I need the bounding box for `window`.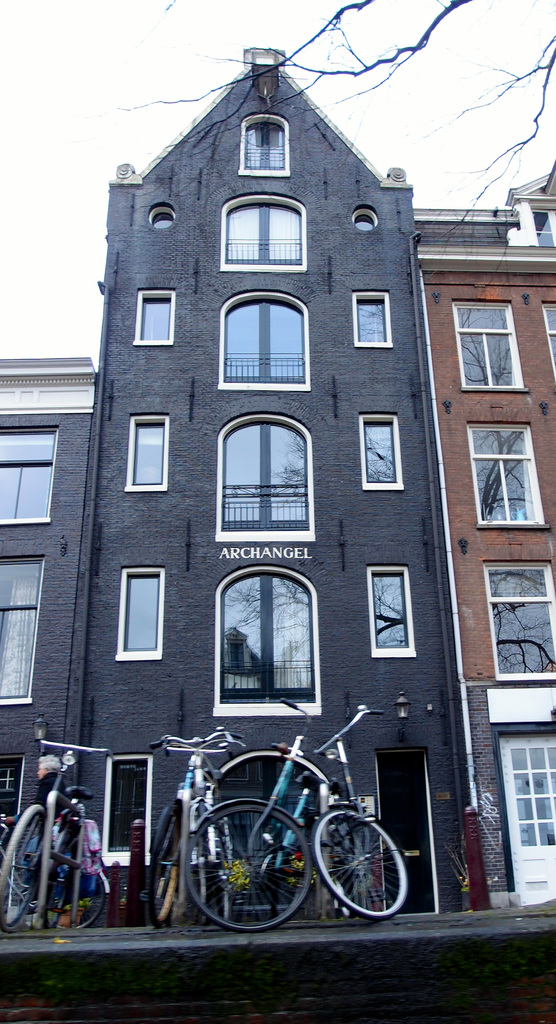
Here it is: rect(213, 196, 311, 270).
